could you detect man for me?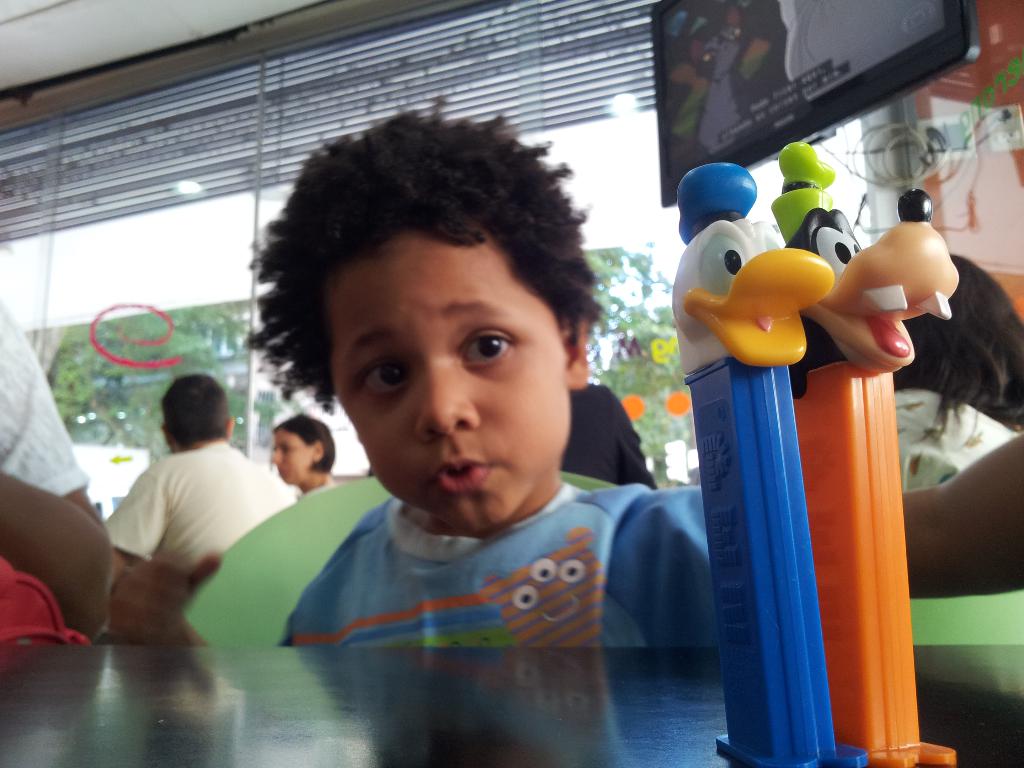
Detection result: x1=0 y1=301 x2=118 y2=645.
